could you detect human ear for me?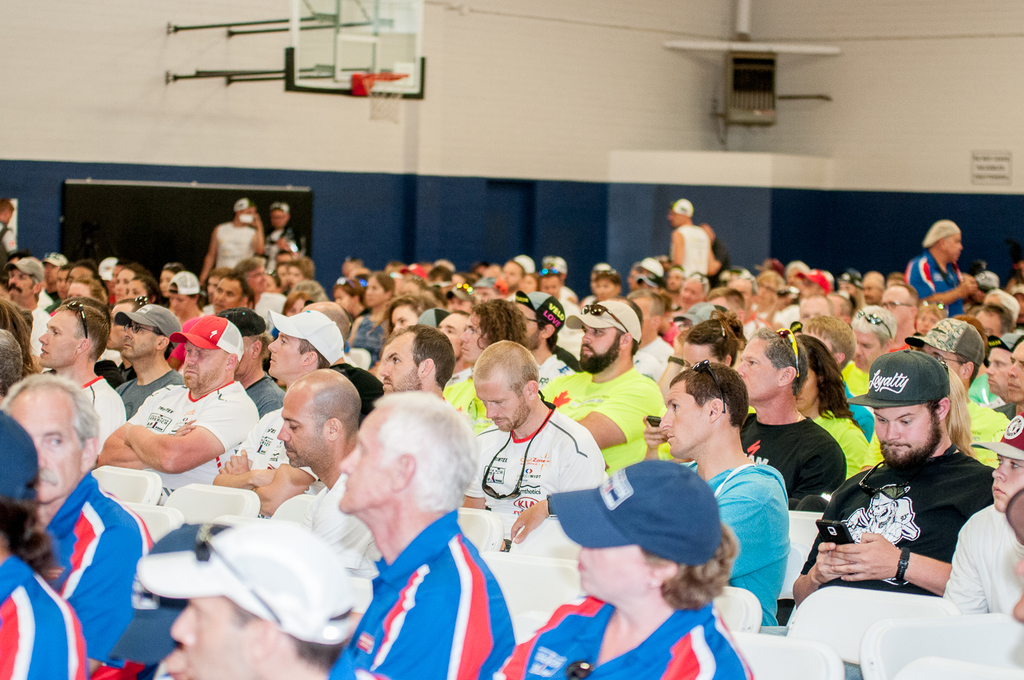
Detection result: x1=251, y1=618, x2=276, y2=657.
